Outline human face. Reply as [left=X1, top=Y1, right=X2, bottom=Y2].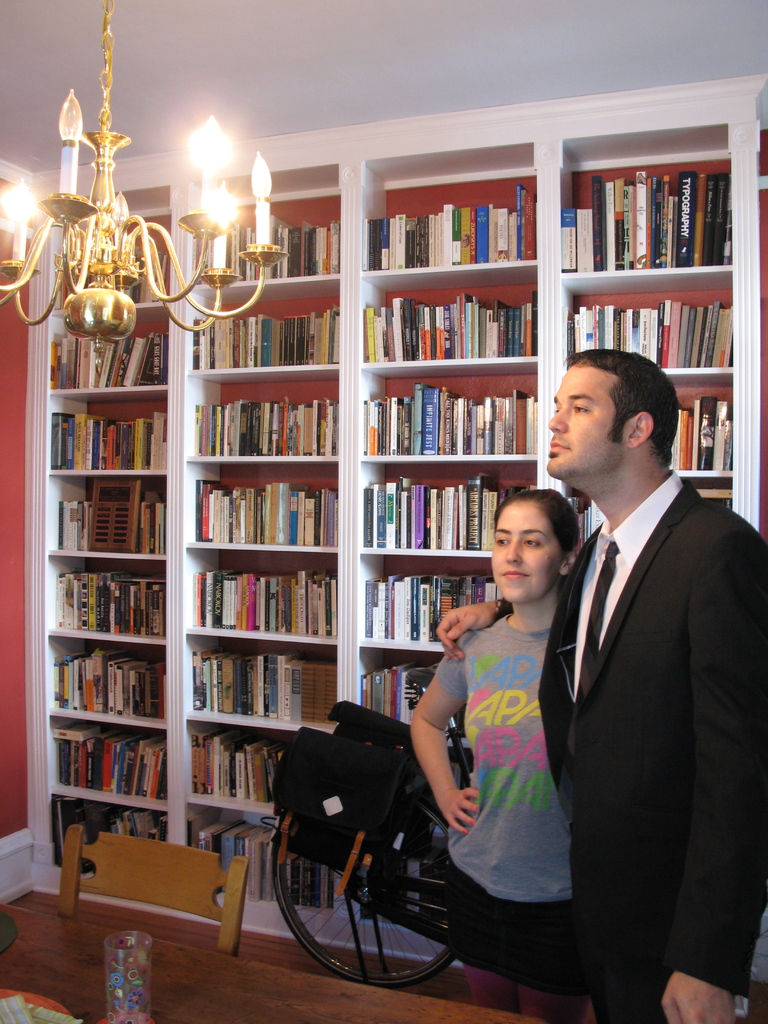
[left=548, top=367, right=627, bottom=482].
